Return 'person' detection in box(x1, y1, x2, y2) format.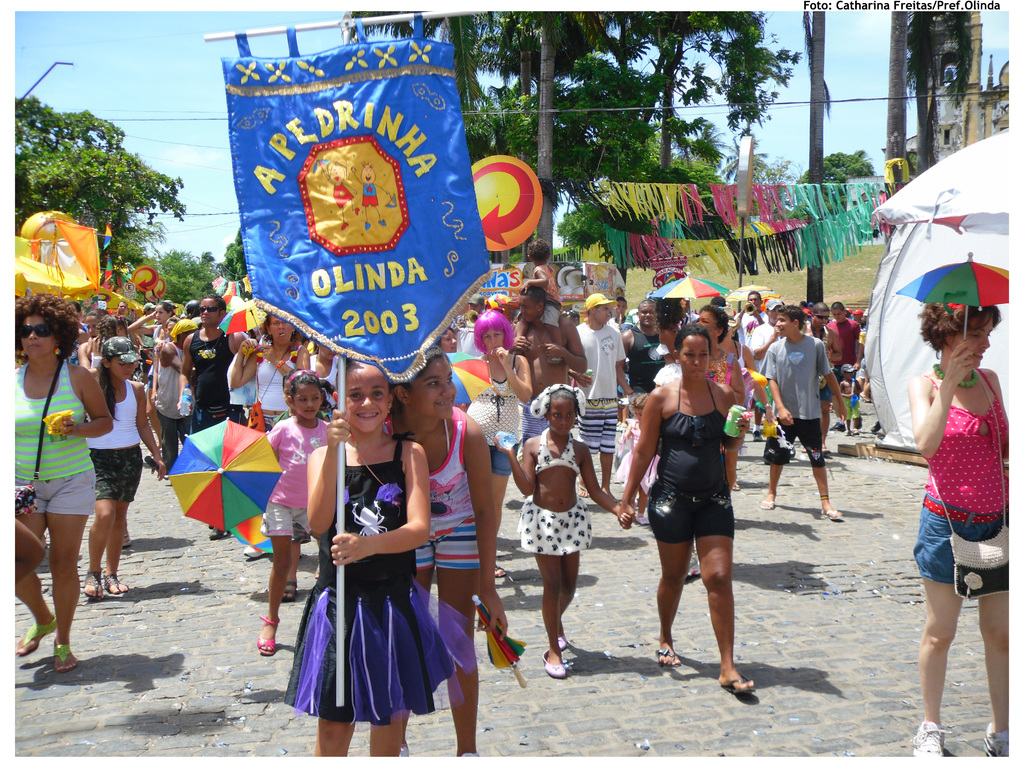
box(113, 299, 127, 319).
